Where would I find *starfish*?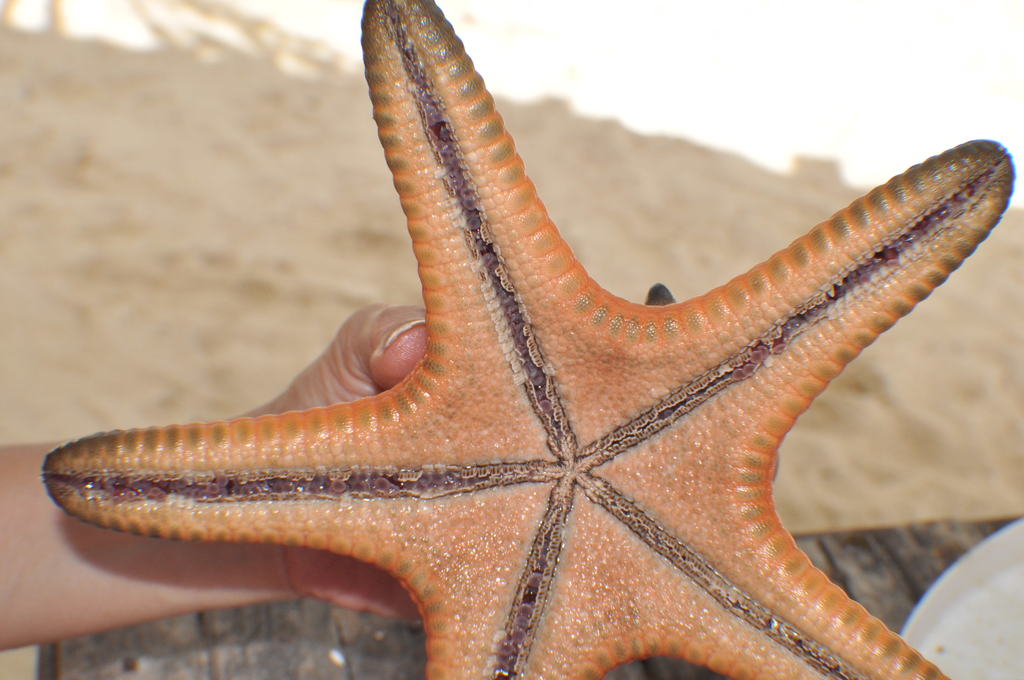
At crop(38, 0, 1018, 679).
